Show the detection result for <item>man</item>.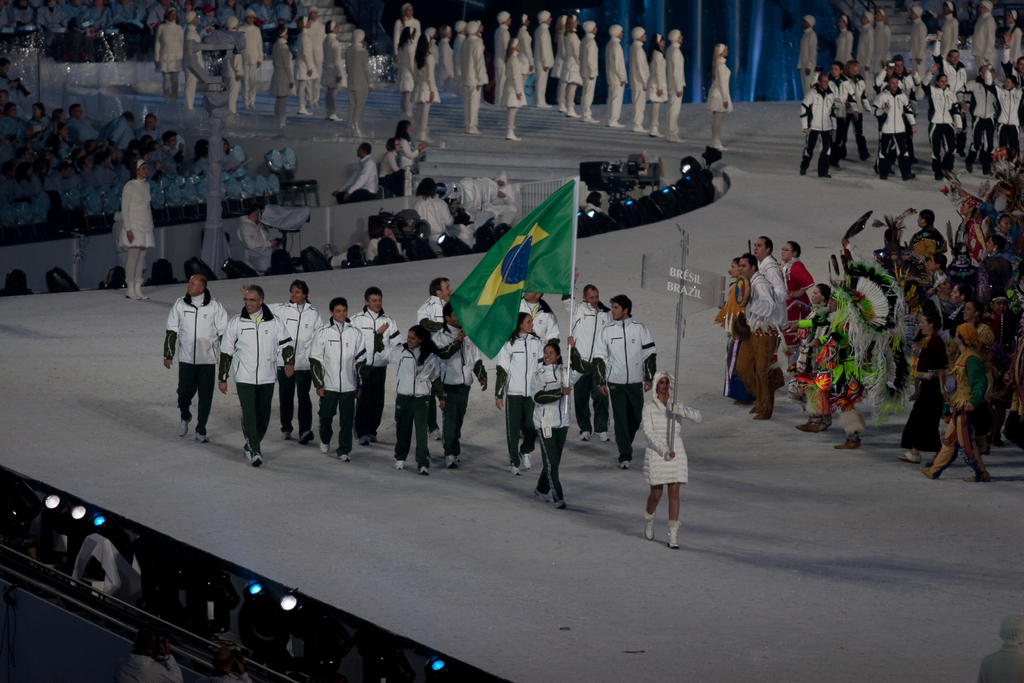
rect(796, 69, 840, 179).
